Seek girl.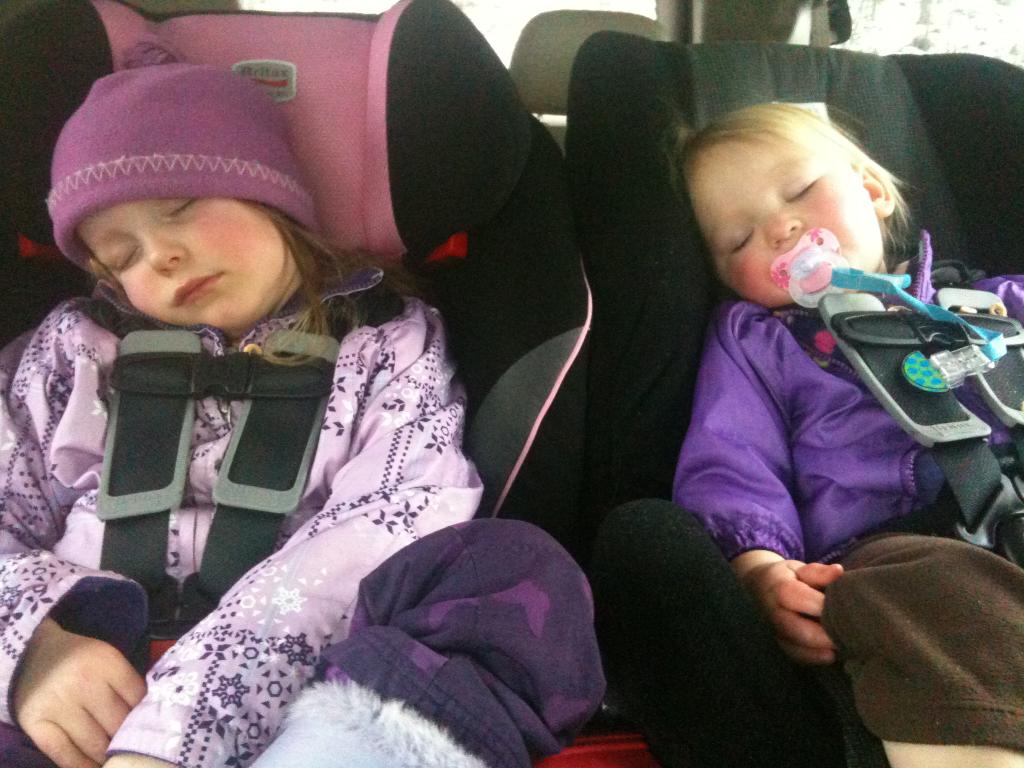
x1=669, y1=105, x2=1023, y2=756.
